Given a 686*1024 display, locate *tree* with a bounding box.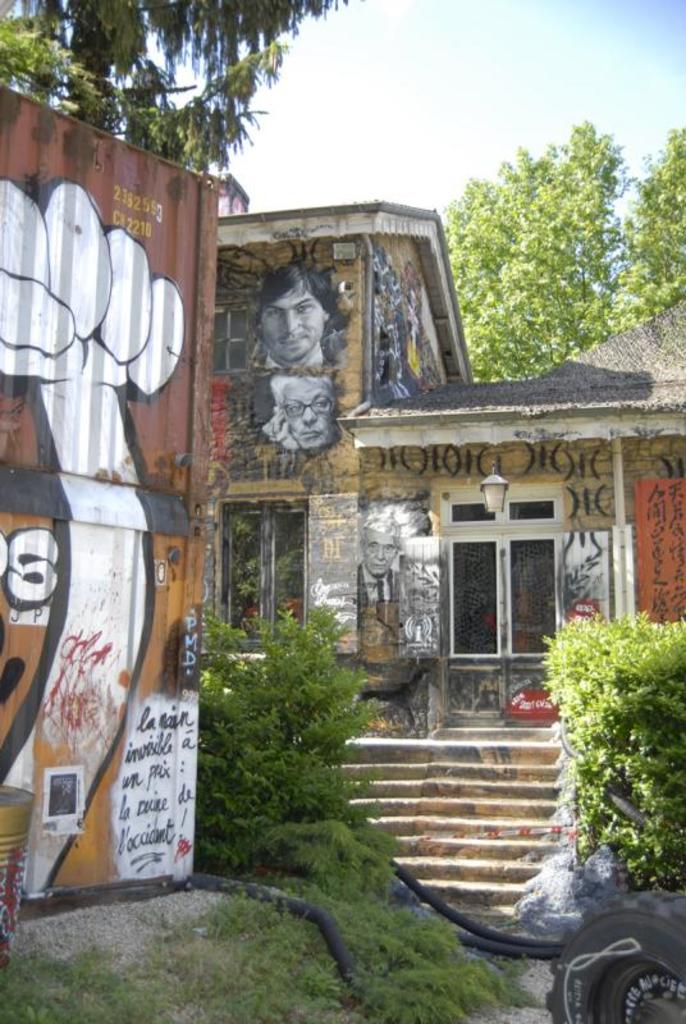
Located: 0,0,333,209.
